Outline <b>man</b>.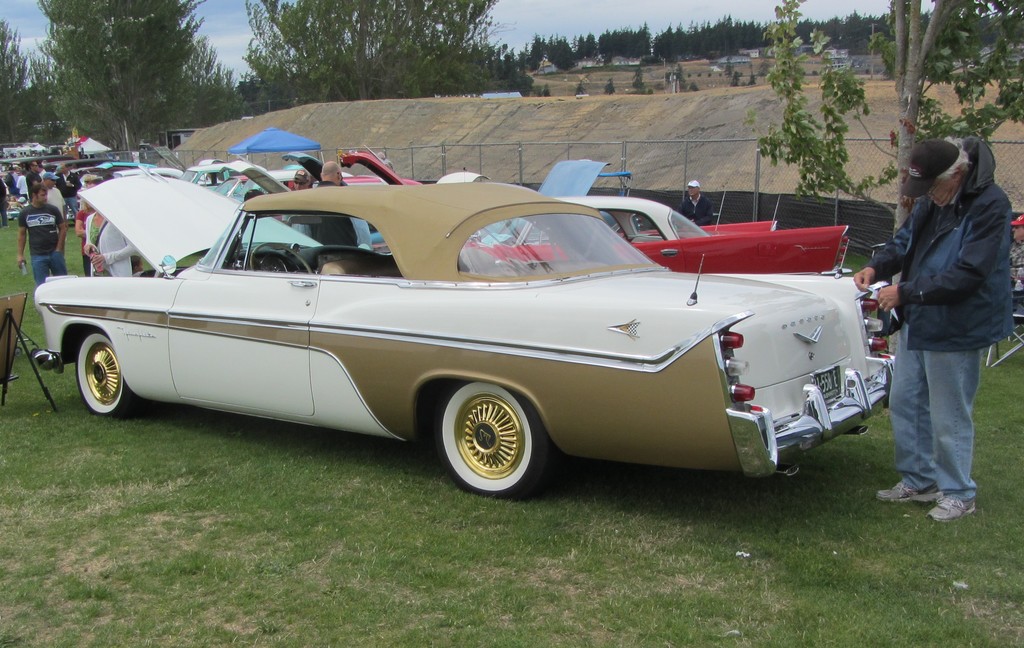
Outline: detection(868, 112, 1013, 540).
